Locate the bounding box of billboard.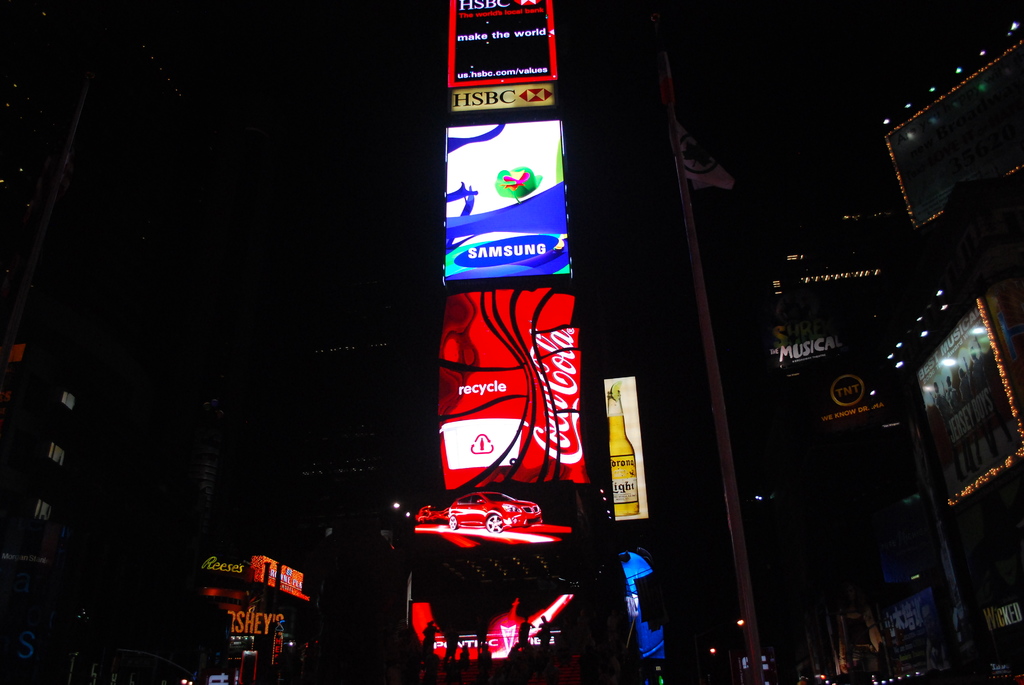
Bounding box: box(612, 540, 674, 653).
